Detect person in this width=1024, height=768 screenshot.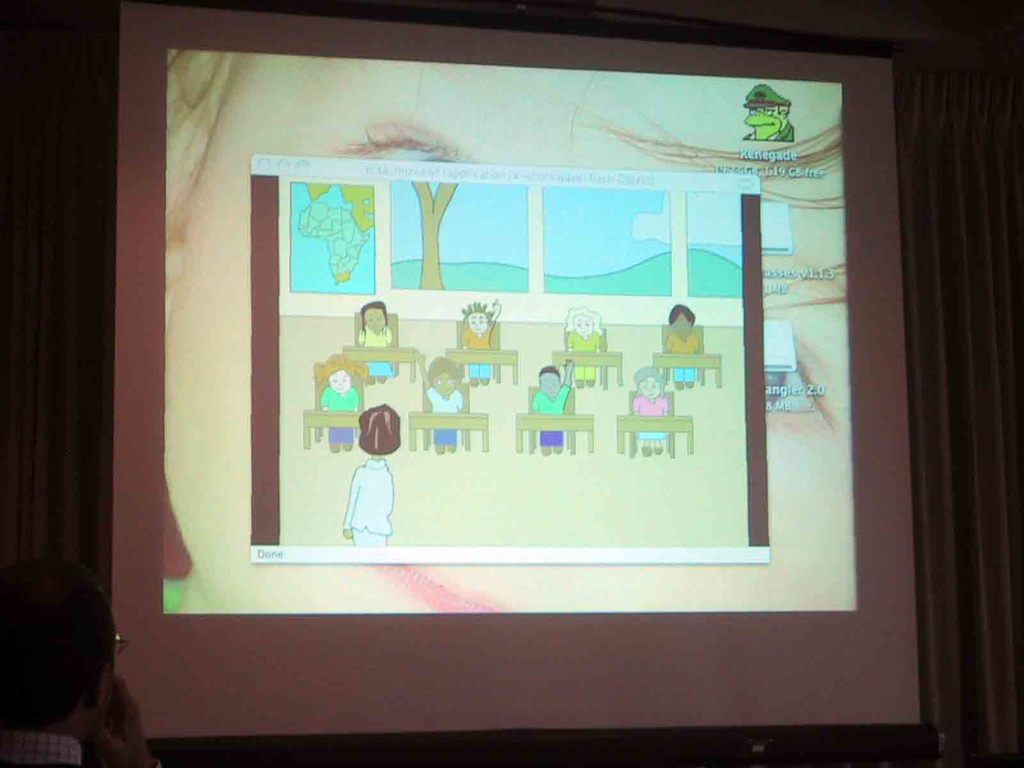
Detection: {"left": 360, "top": 303, "right": 394, "bottom": 393}.
